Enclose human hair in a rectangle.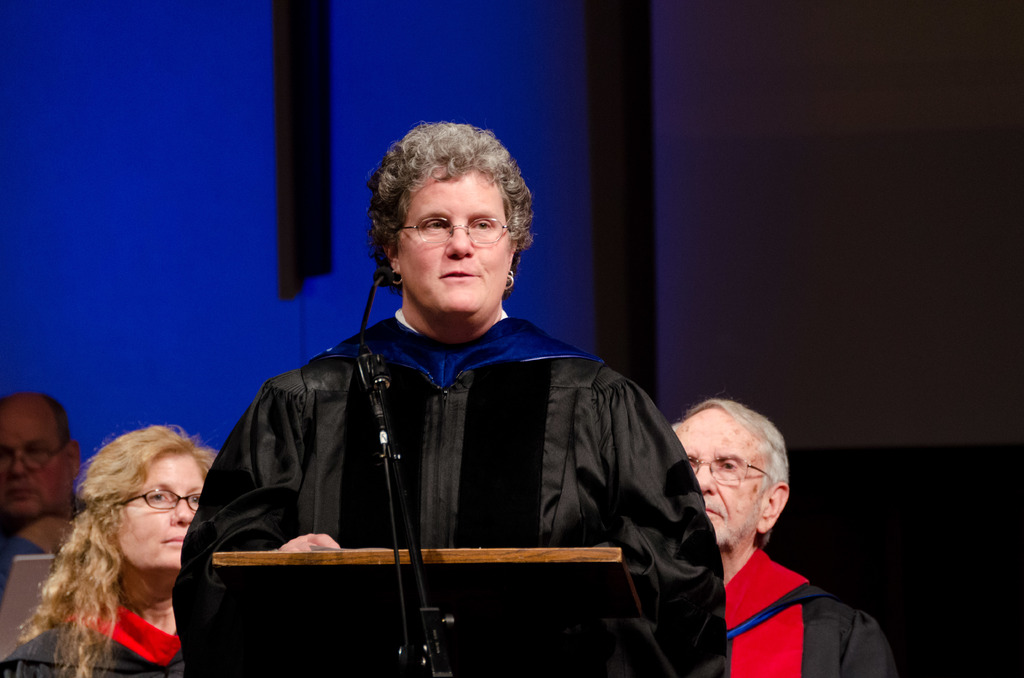
[left=20, top=426, right=216, bottom=677].
